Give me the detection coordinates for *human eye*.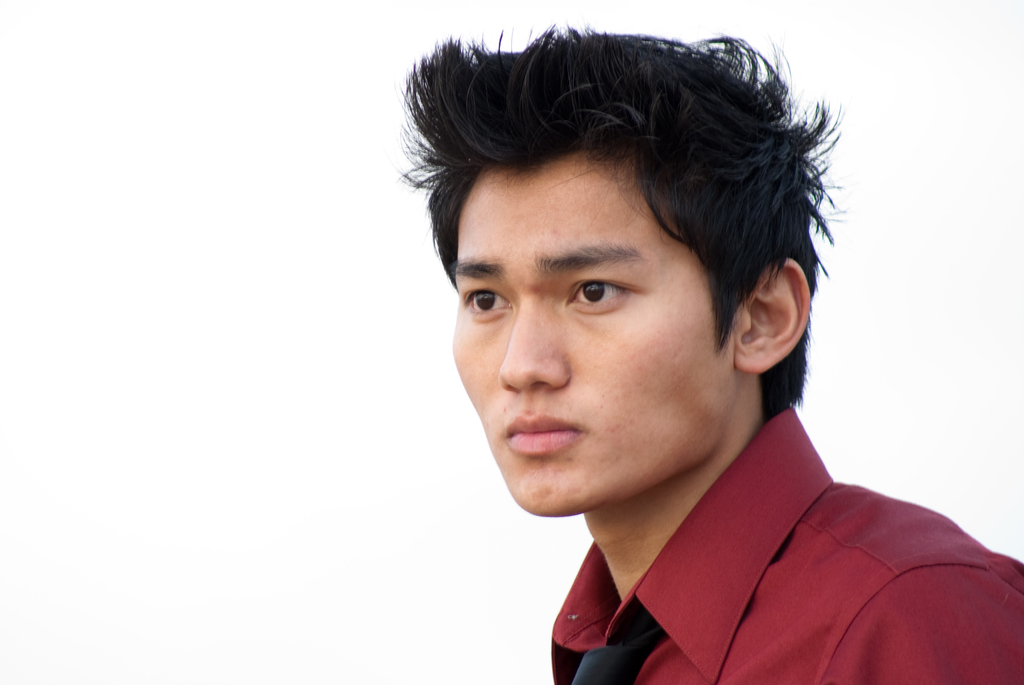
(left=543, top=272, right=652, bottom=324).
